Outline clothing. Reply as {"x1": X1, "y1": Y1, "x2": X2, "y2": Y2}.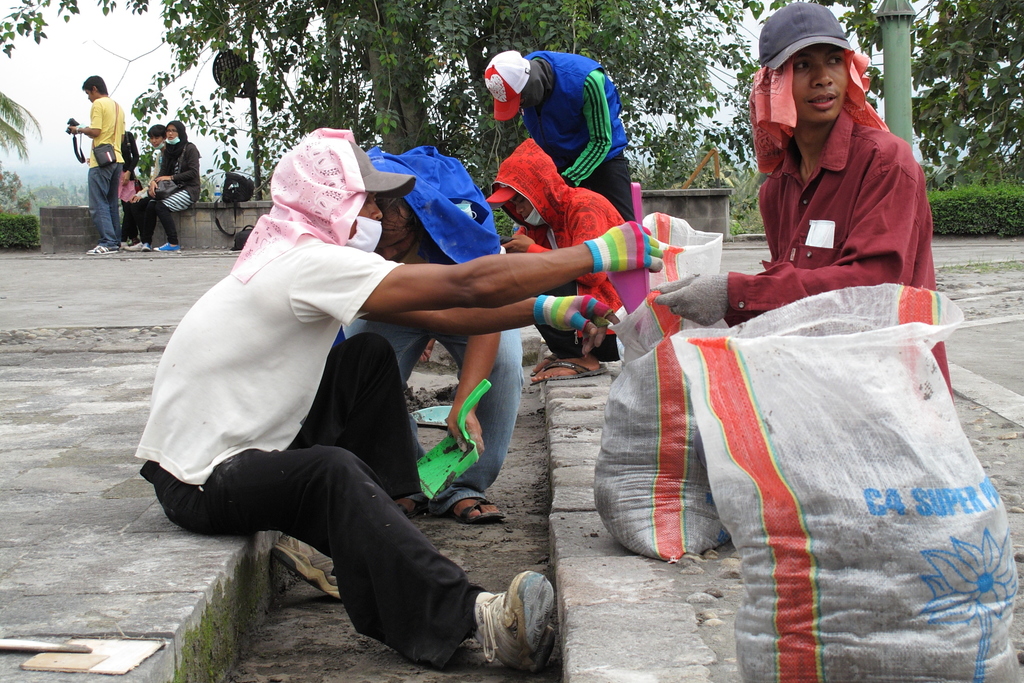
{"x1": 136, "y1": 236, "x2": 495, "y2": 670}.
